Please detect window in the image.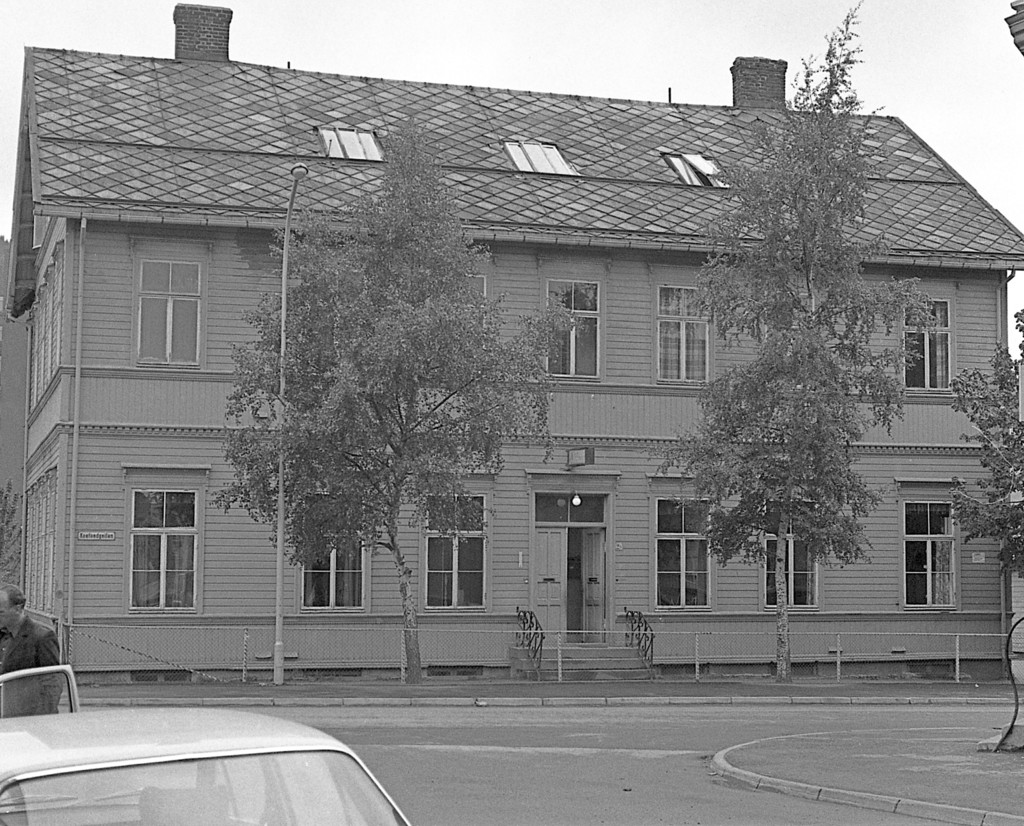
x1=110, y1=476, x2=200, y2=631.
